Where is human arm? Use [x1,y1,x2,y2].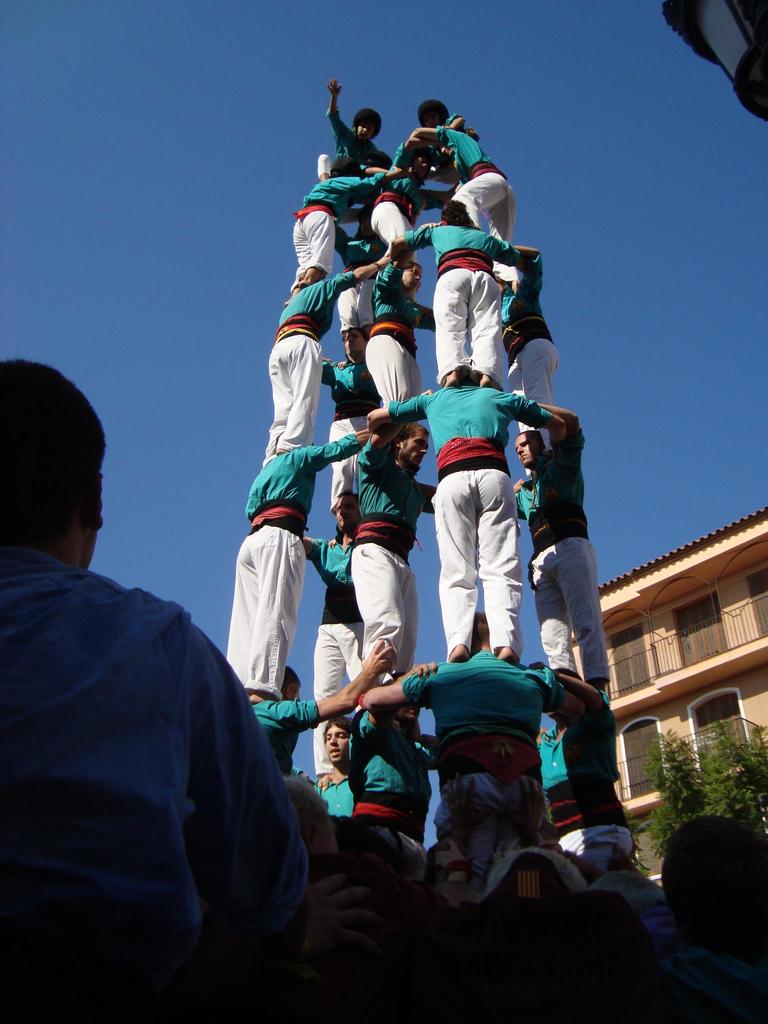
[298,538,324,564].
